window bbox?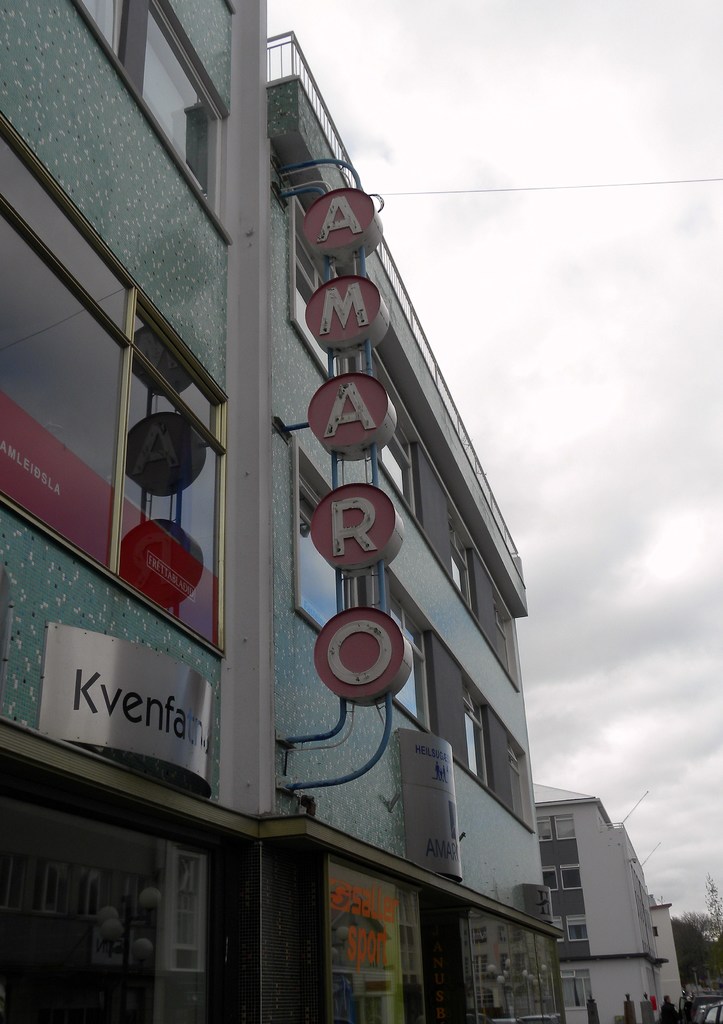
box=[79, 0, 229, 249]
